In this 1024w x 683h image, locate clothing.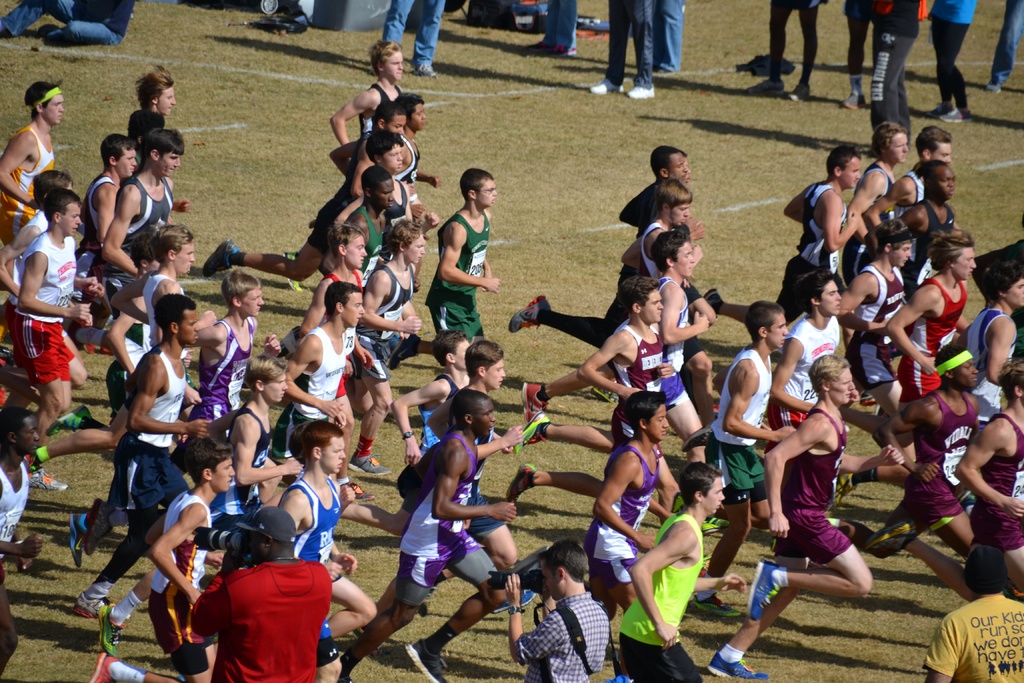
Bounding box: bbox(897, 389, 976, 532).
